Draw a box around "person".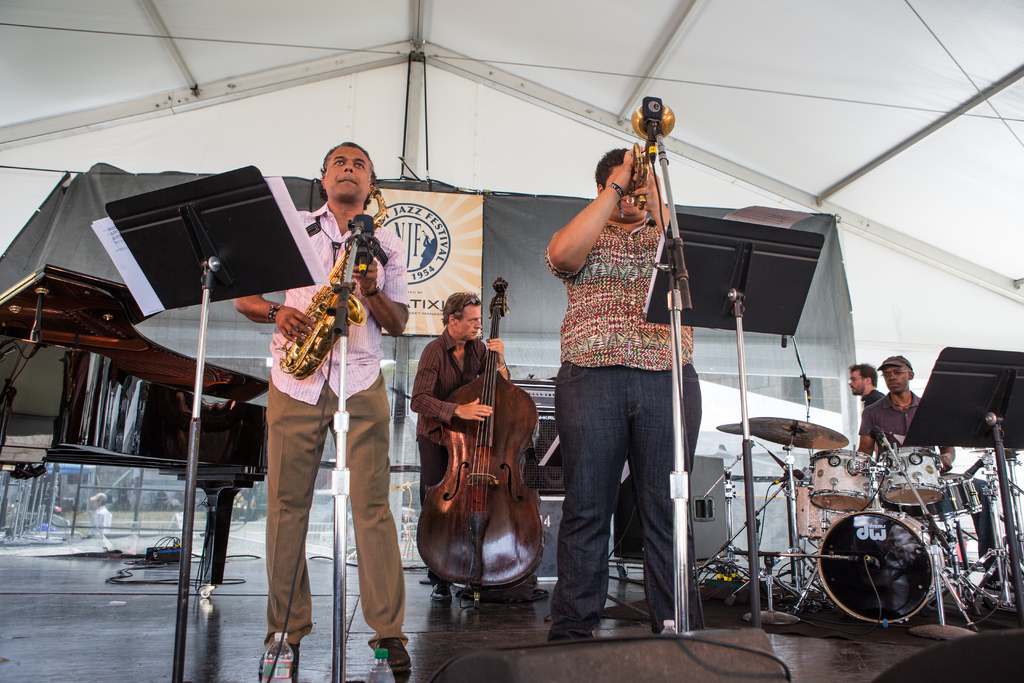
[526, 110, 688, 632].
